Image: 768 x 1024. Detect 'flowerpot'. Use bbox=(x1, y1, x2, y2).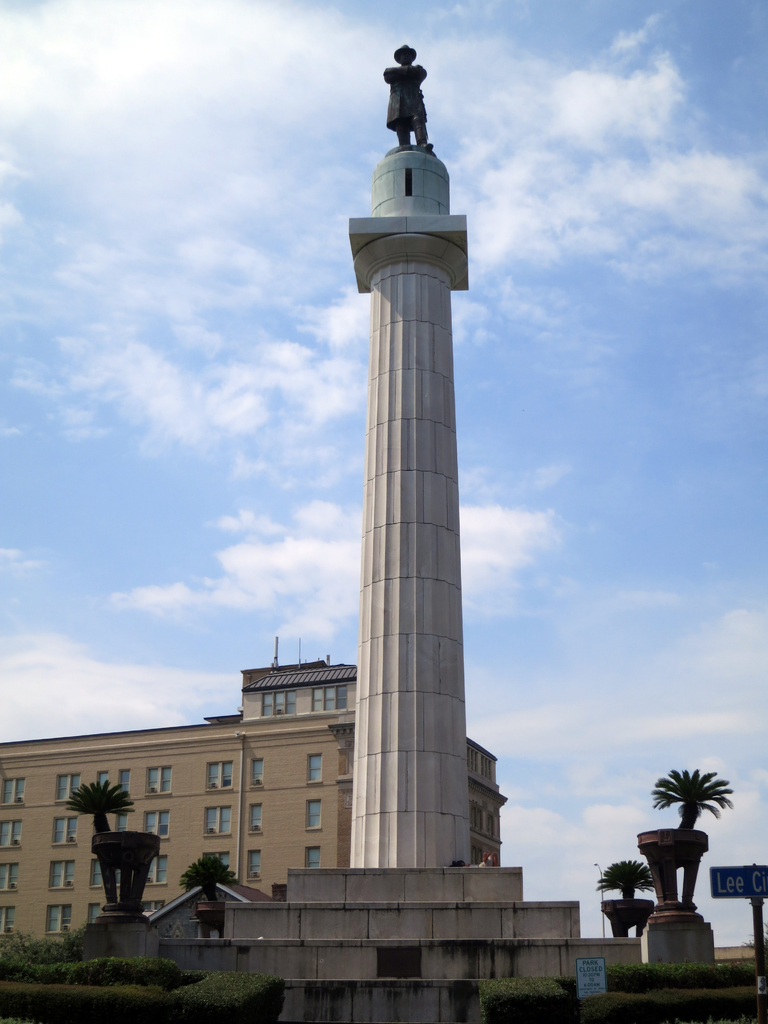
bbox=(195, 899, 224, 932).
